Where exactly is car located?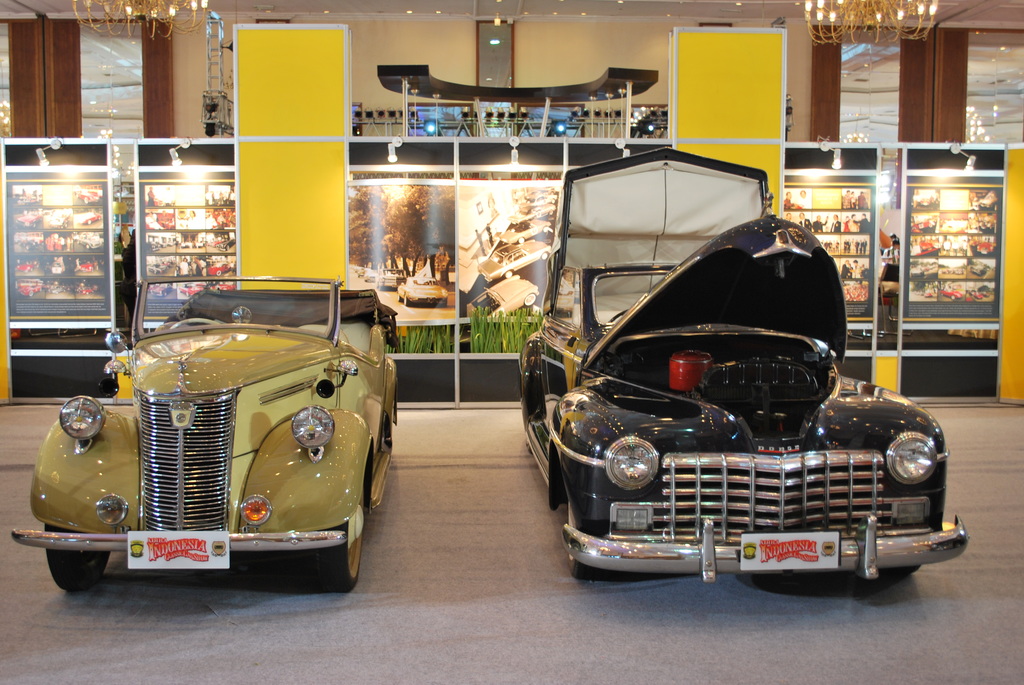
Its bounding box is left=627, top=91, right=790, bottom=138.
